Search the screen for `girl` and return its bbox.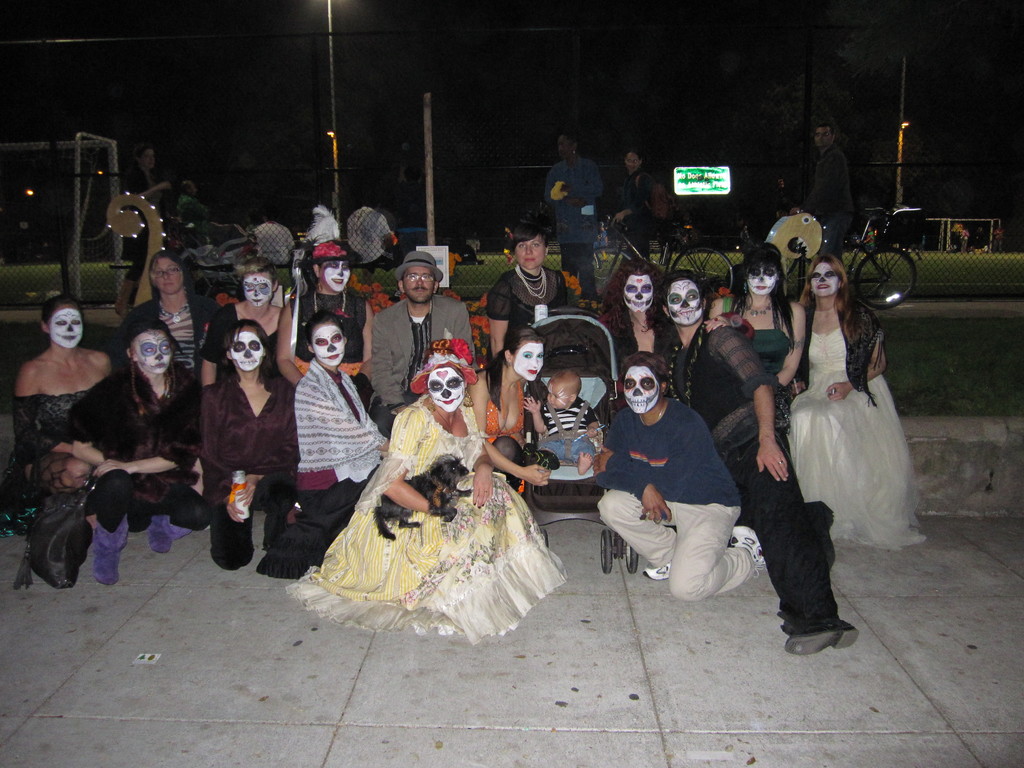
Found: (left=785, top=256, right=931, bottom=549).
